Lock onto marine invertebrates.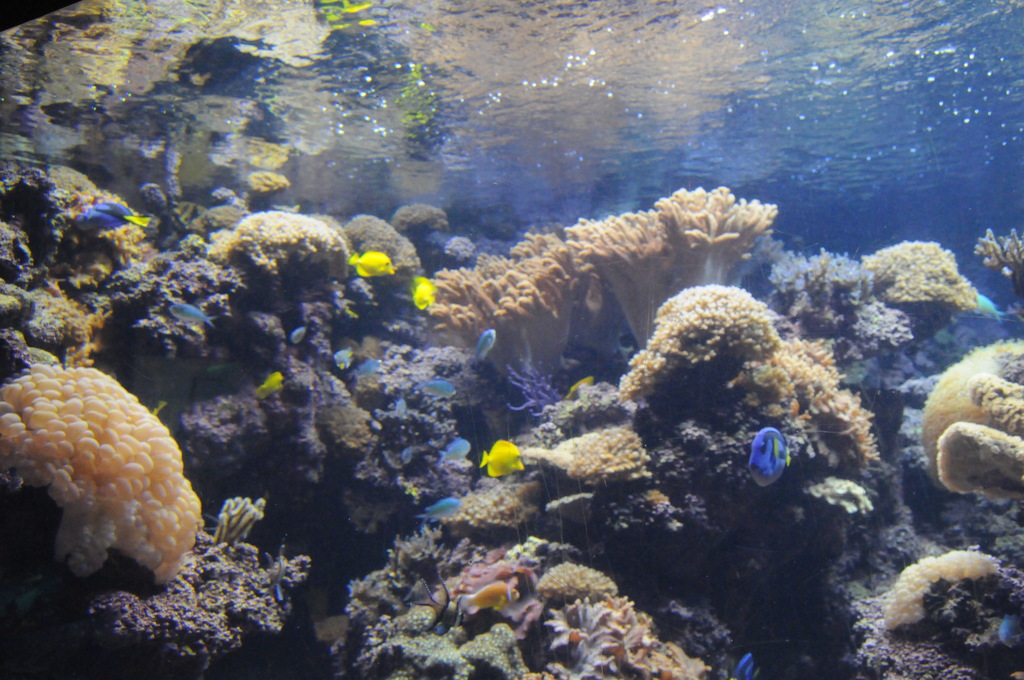
Locked: {"left": 496, "top": 337, "right": 577, "bottom": 421}.
